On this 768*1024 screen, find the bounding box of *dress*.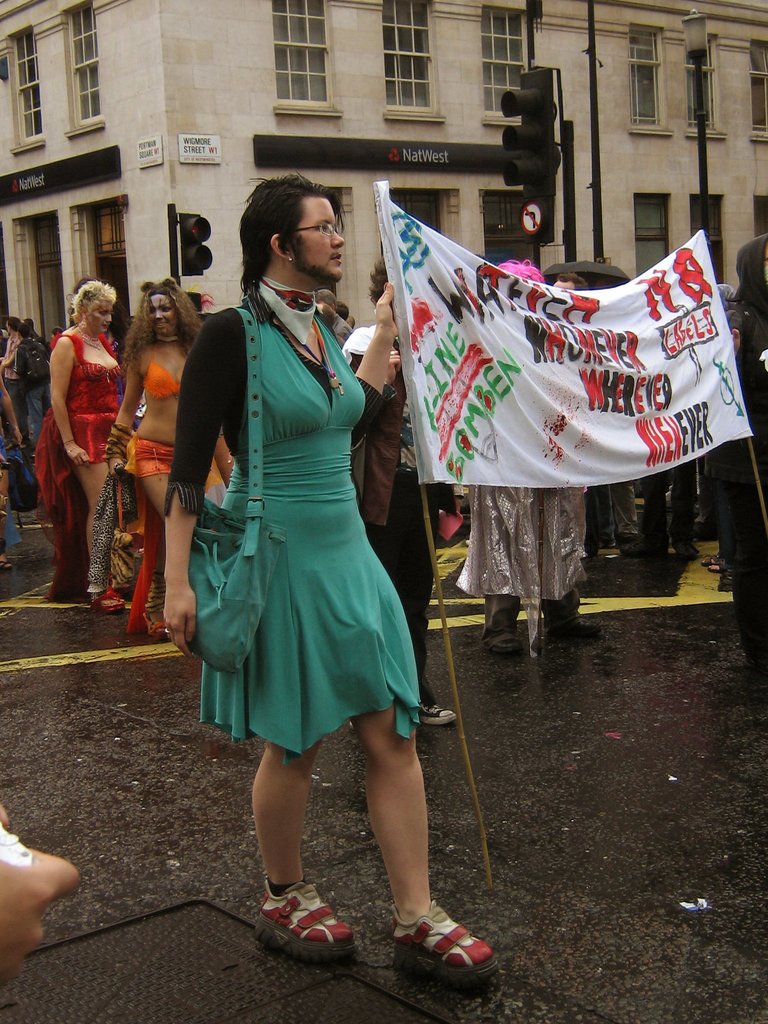
Bounding box: (x1=165, y1=274, x2=417, y2=765).
